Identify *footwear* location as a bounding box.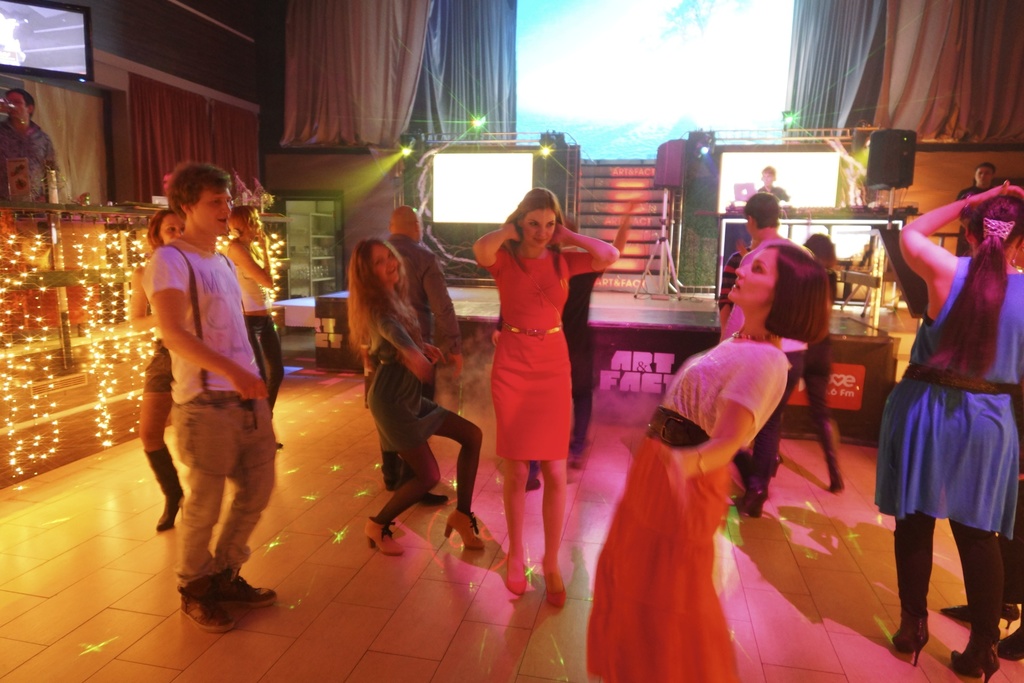
{"x1": 169, "y1": 580, "x2": 230, "y2": 633}.
